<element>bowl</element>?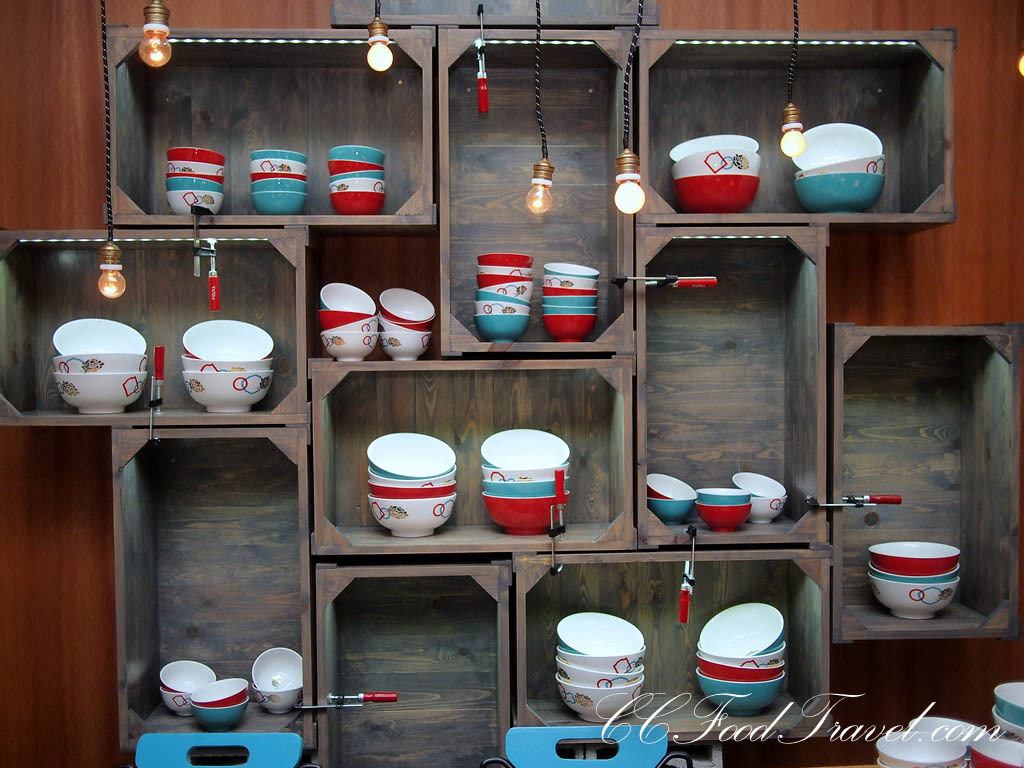
693,658,782,682
